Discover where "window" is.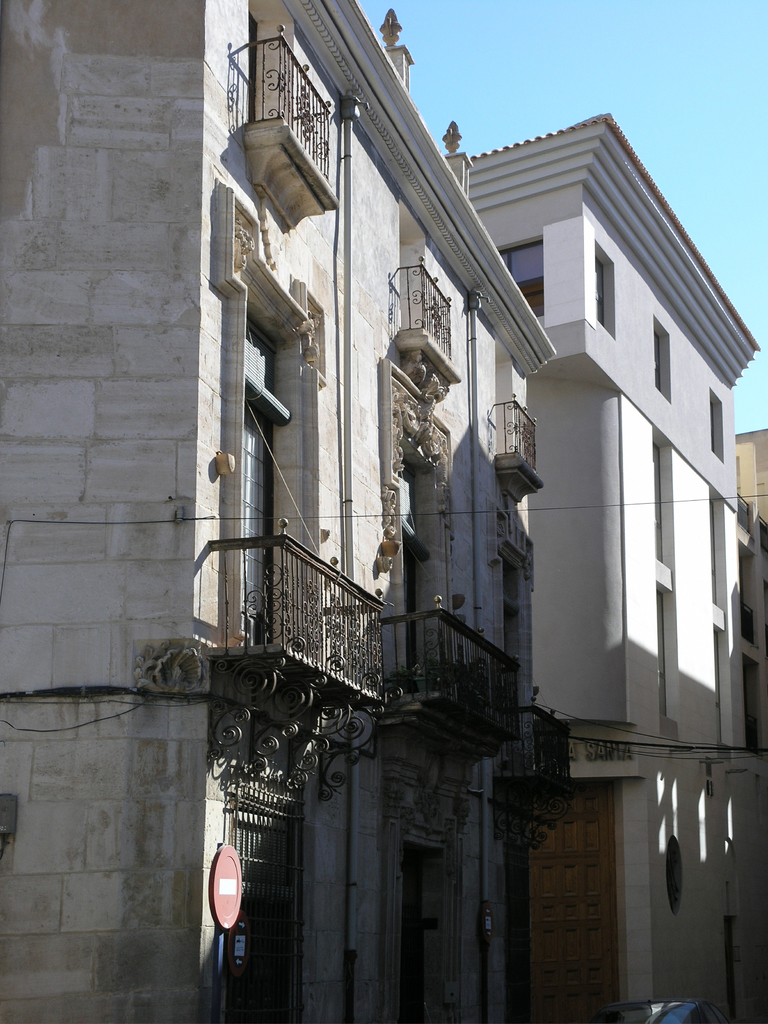
Discovered at l=586, t=239, r=618, b=335.
